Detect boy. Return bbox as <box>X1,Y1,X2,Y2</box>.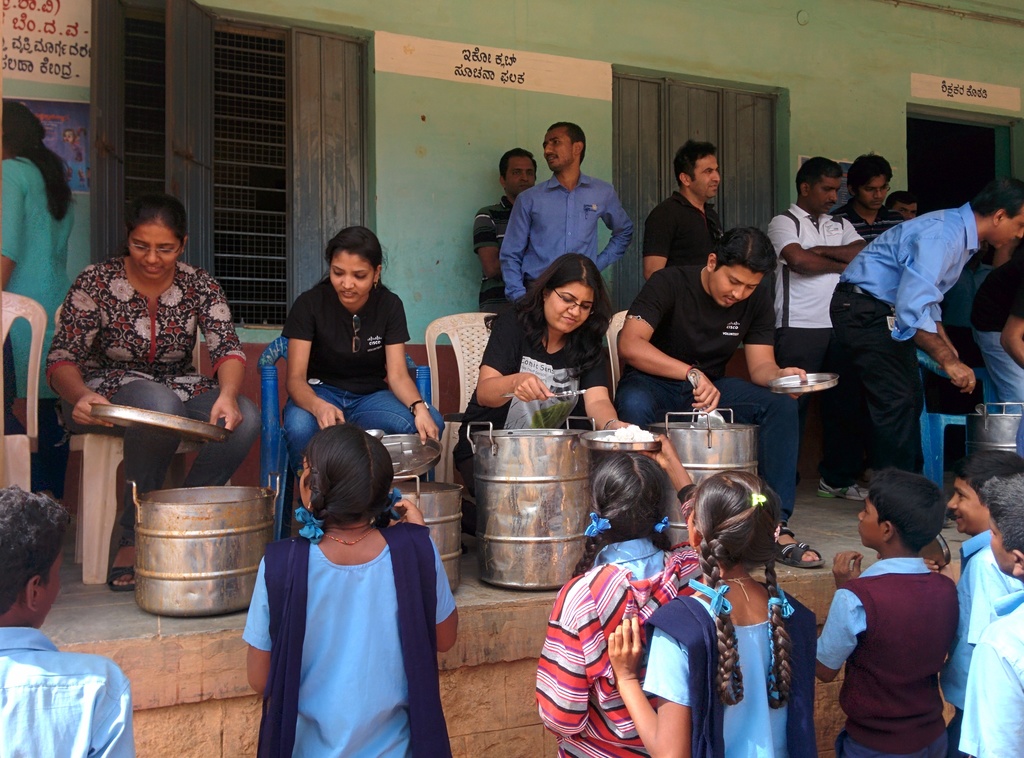
<box>966,472,1023,757</box>.
